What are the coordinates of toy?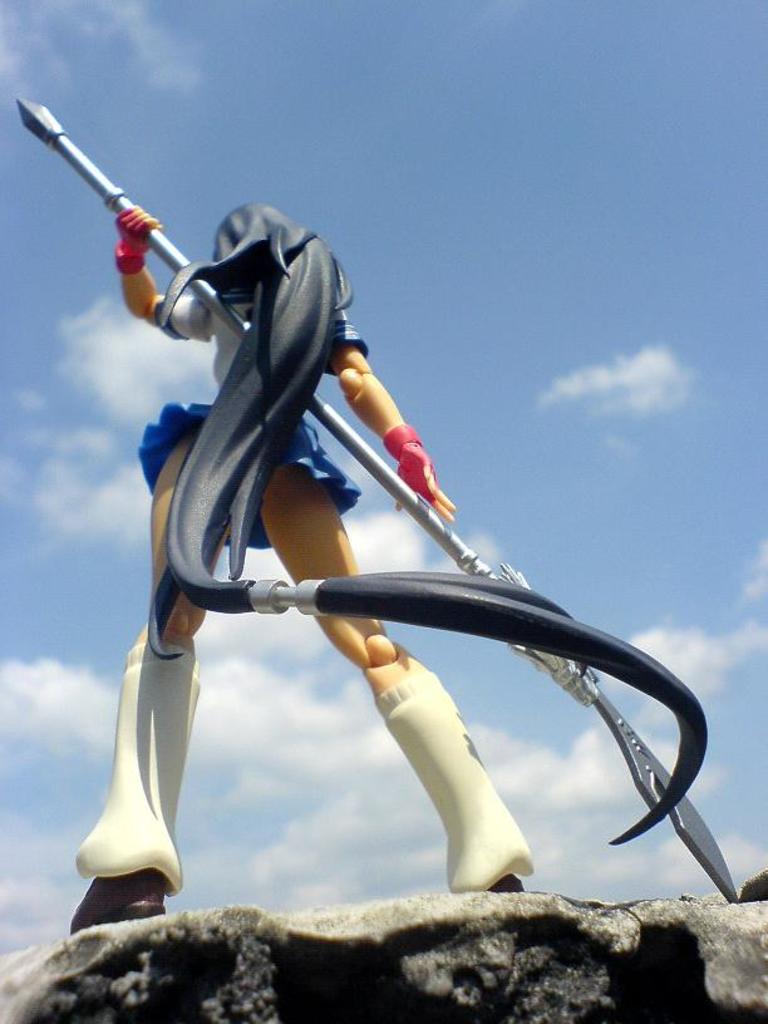
{"x1": 10, "y1": 92, "x2": 748, "y2": 904}.
